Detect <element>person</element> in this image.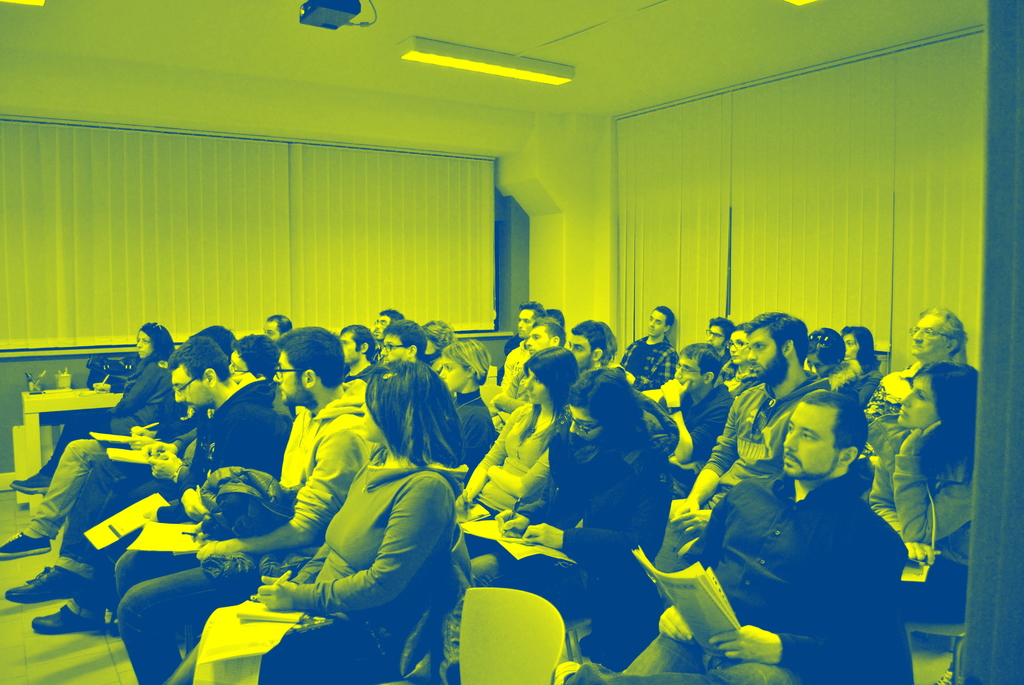
Detection: region(883, 299, 972, 603).
